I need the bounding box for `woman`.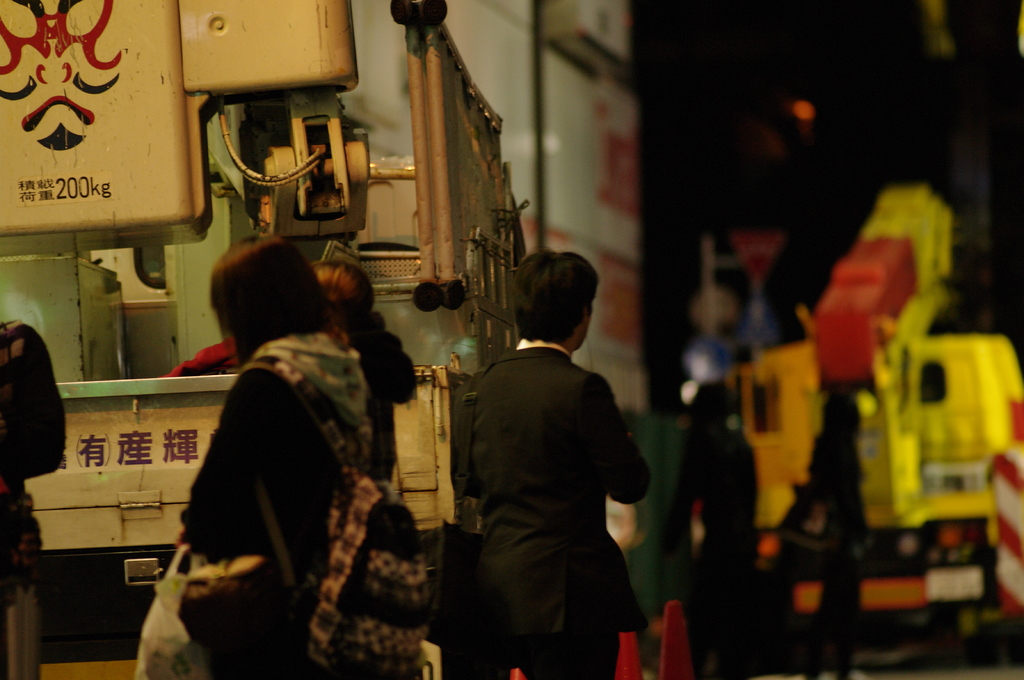
Here it is: <region>241, 258, 431, 679</region>.
